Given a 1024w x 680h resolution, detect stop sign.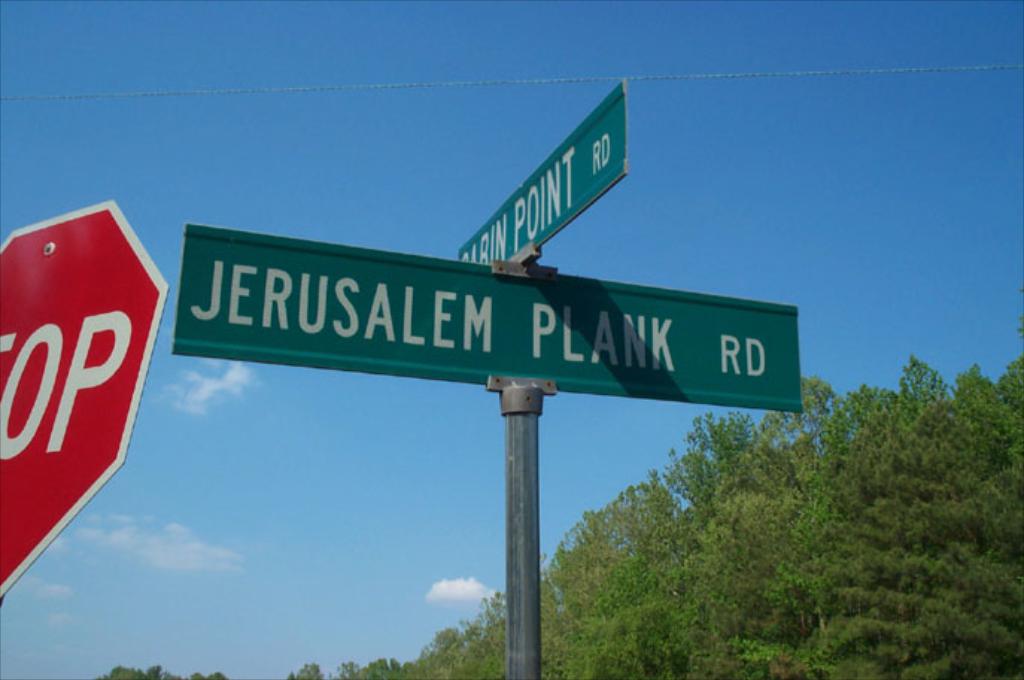
detection(0, 198, 171, 599).
